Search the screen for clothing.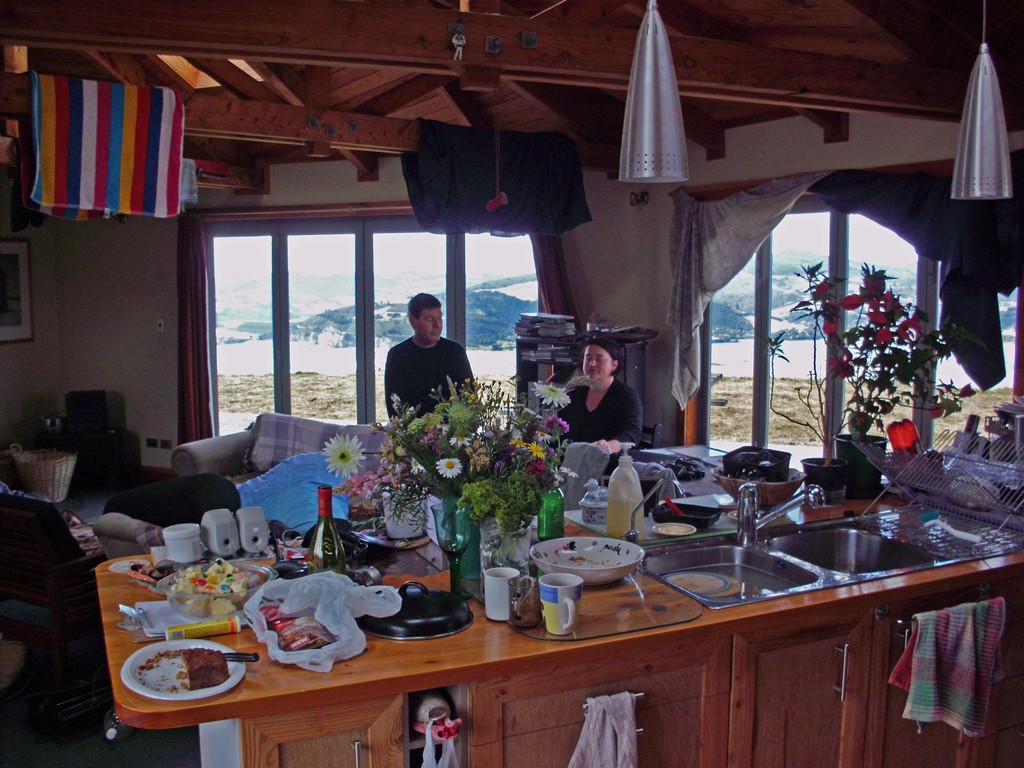
Found at 374:327:468:432.
